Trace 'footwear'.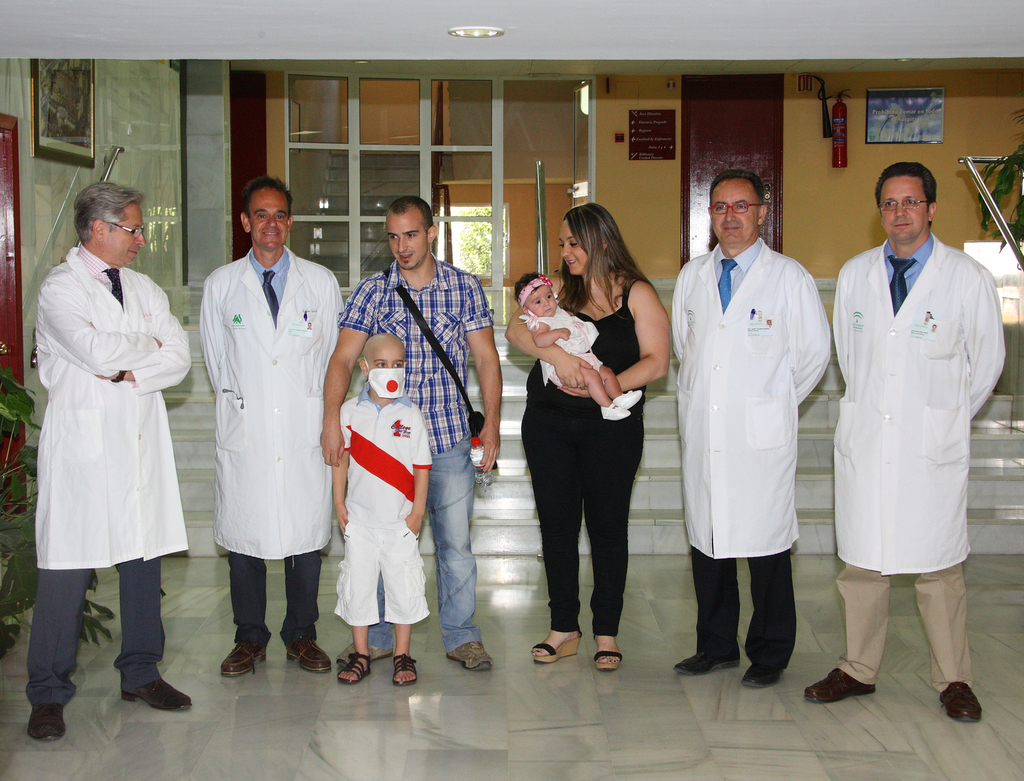
Traced to (x1=283, y1=639, x2=332, y2=674).
